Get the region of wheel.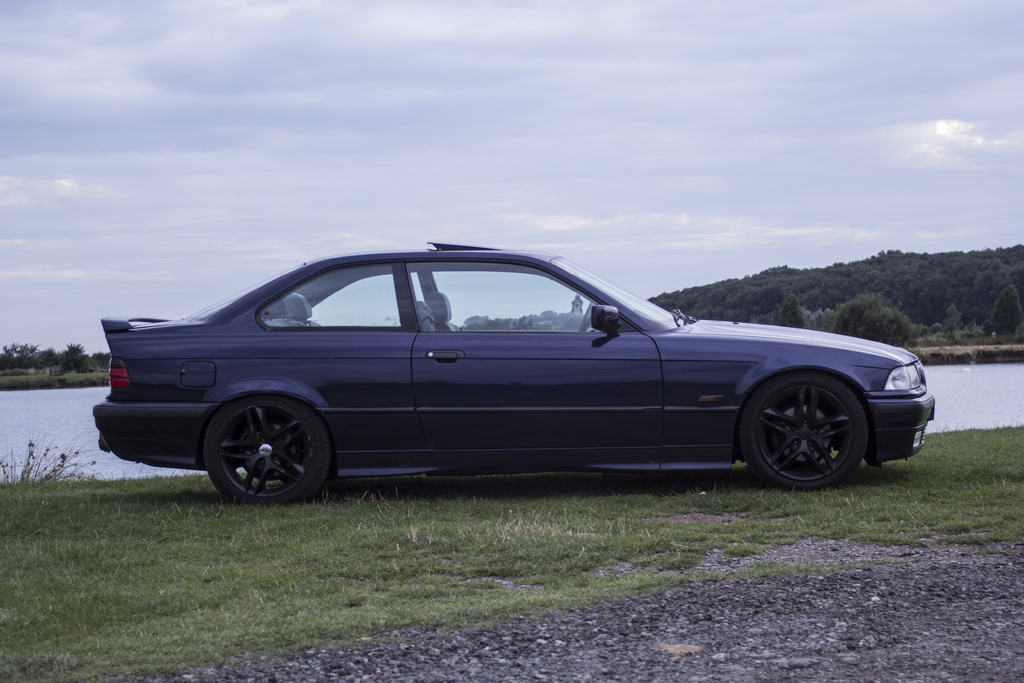
[199,399,337,502].
